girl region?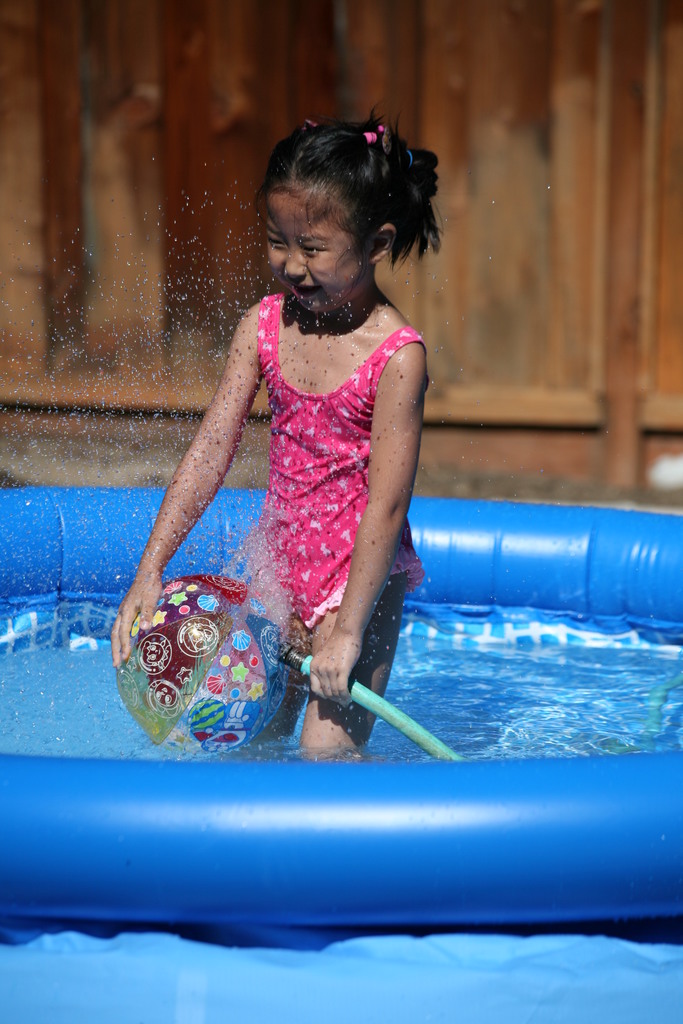
111:104:427:760
